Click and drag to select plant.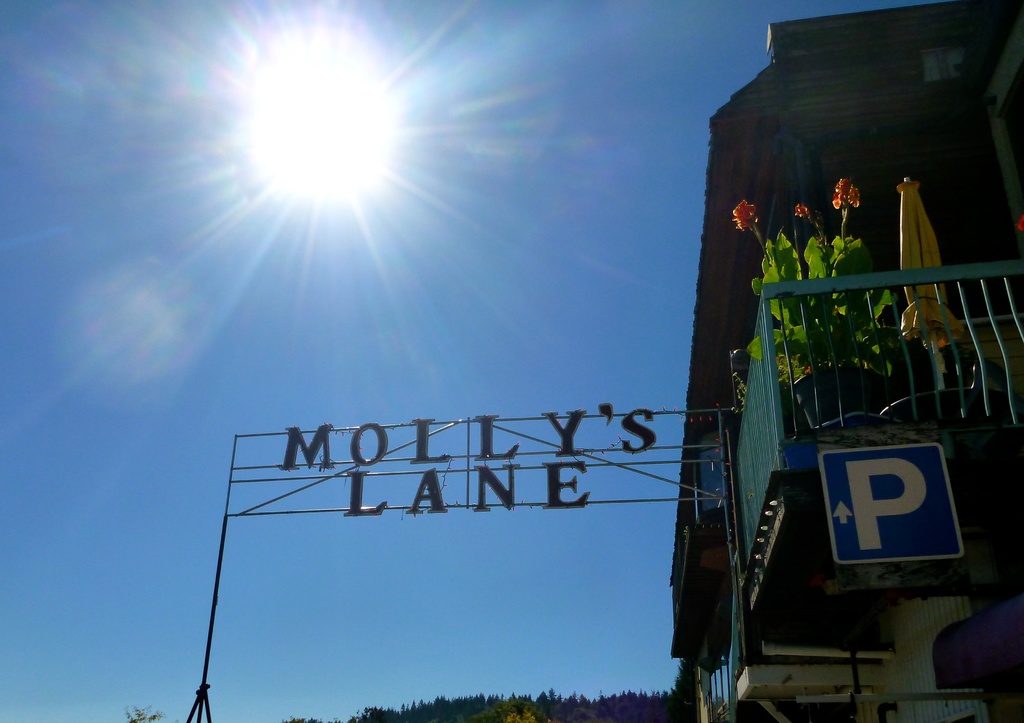
Selection: BBox(748, 175, 904, 378).
